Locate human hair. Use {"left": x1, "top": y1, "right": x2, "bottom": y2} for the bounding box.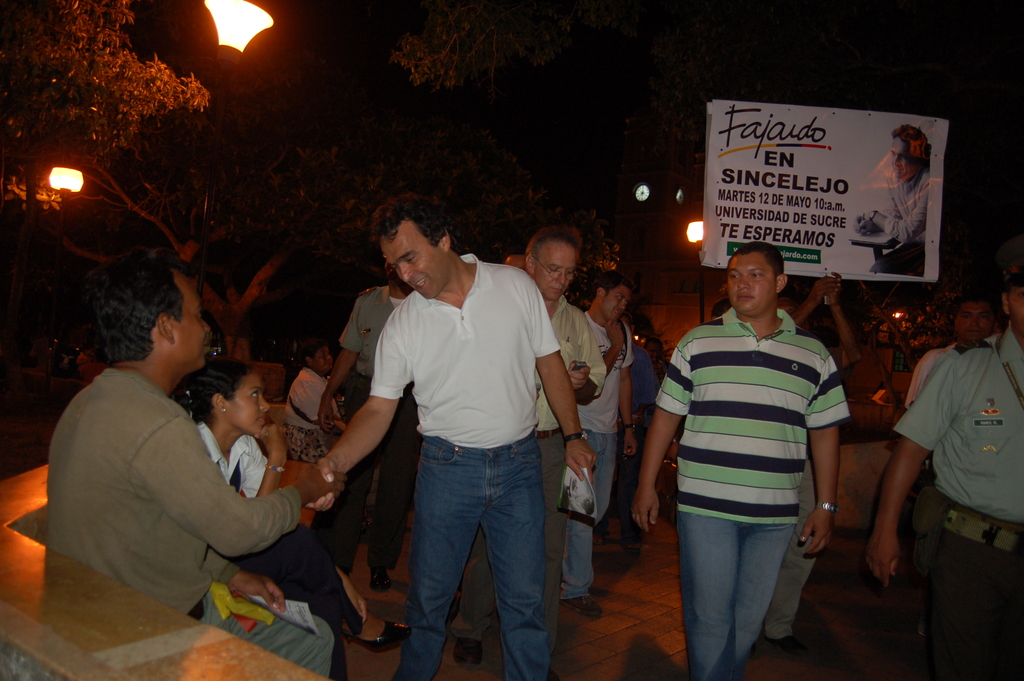
{"left": 298, "top": 334, "right": 330, "bottom": 352}.
